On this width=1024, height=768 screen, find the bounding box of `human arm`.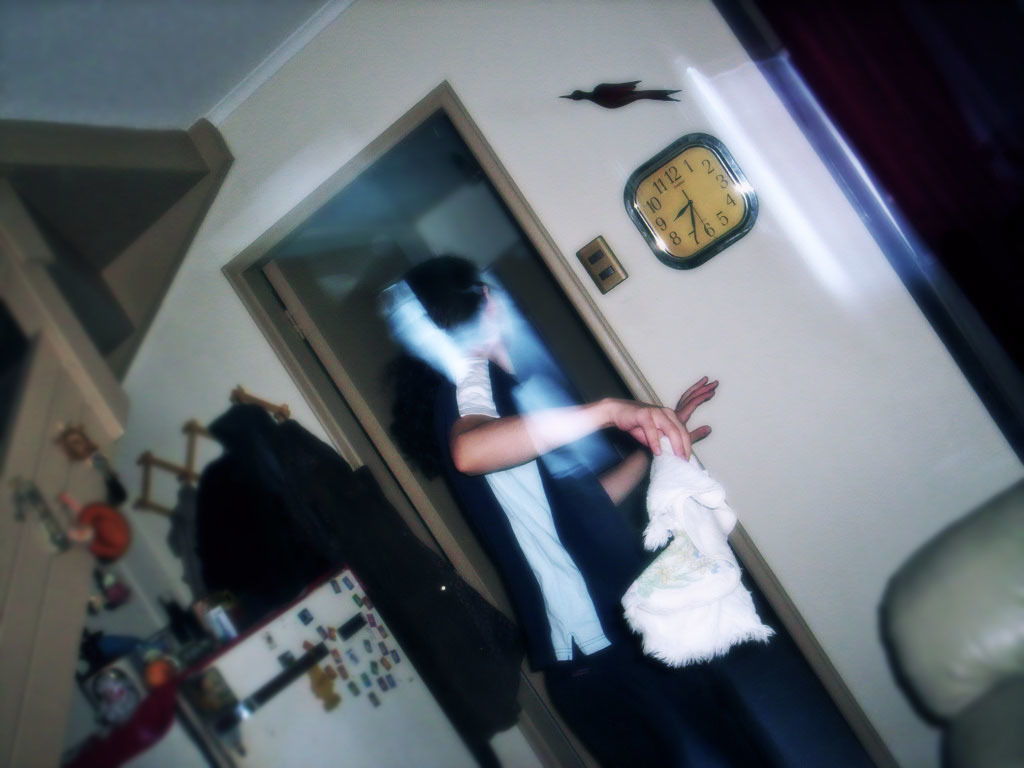
Bounding box: 409, 363, 687, 508.
